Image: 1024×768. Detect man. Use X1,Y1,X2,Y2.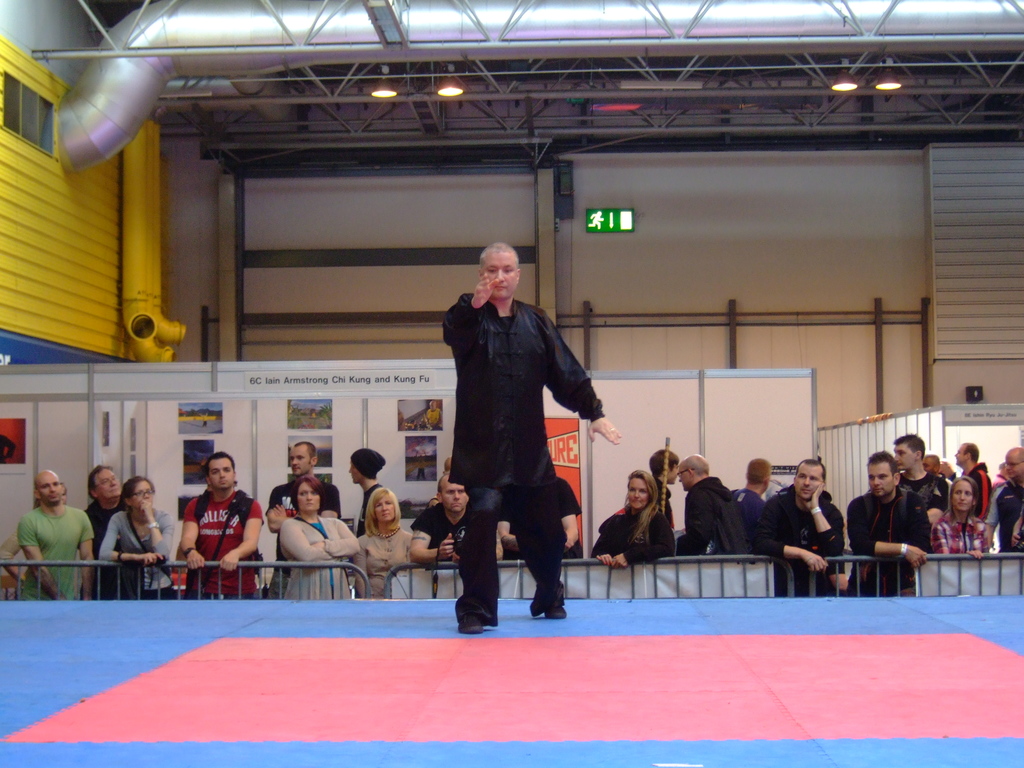
989,447,1023,552.
